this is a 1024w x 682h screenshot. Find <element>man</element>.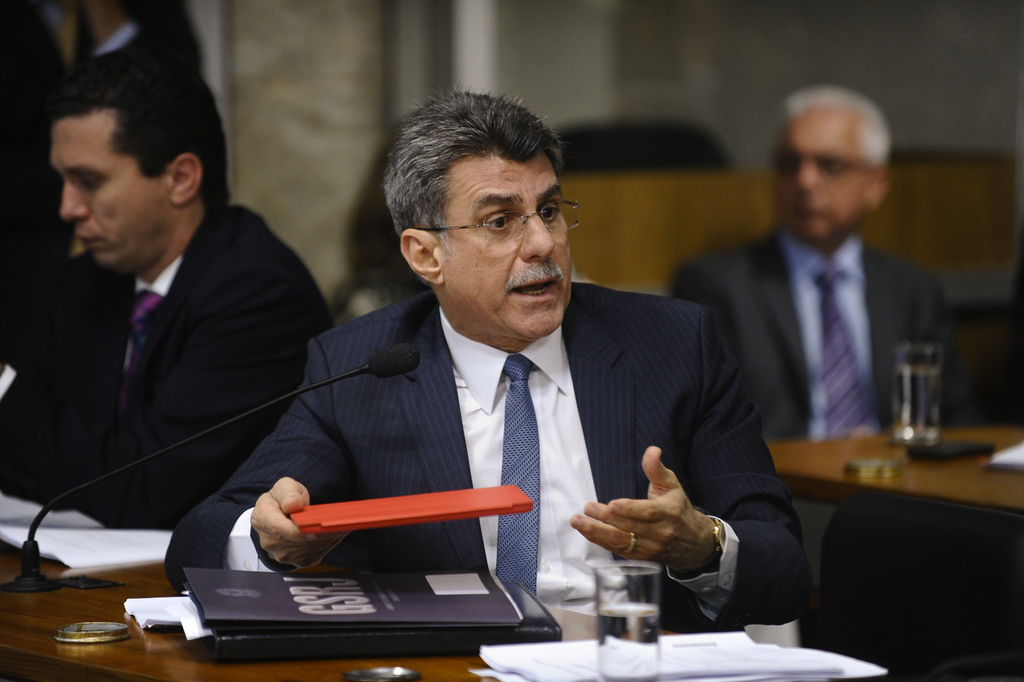
Bounding box: pyautogui.locateOnScreen(0, 42, 339, 536).
